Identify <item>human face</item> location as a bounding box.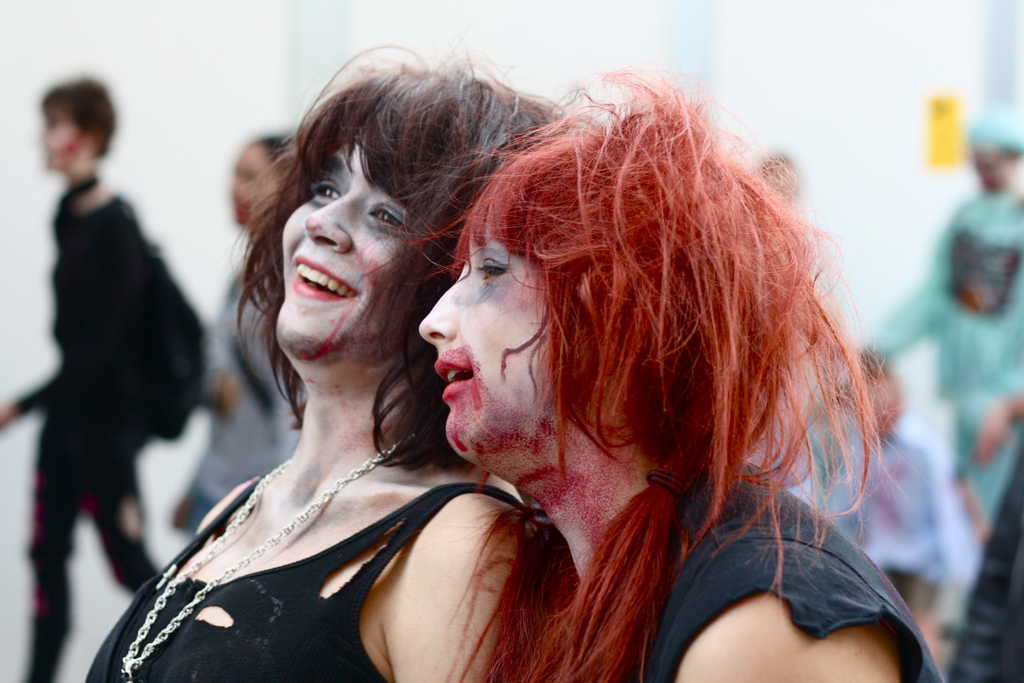
rect(228, 140, 282, 217).
